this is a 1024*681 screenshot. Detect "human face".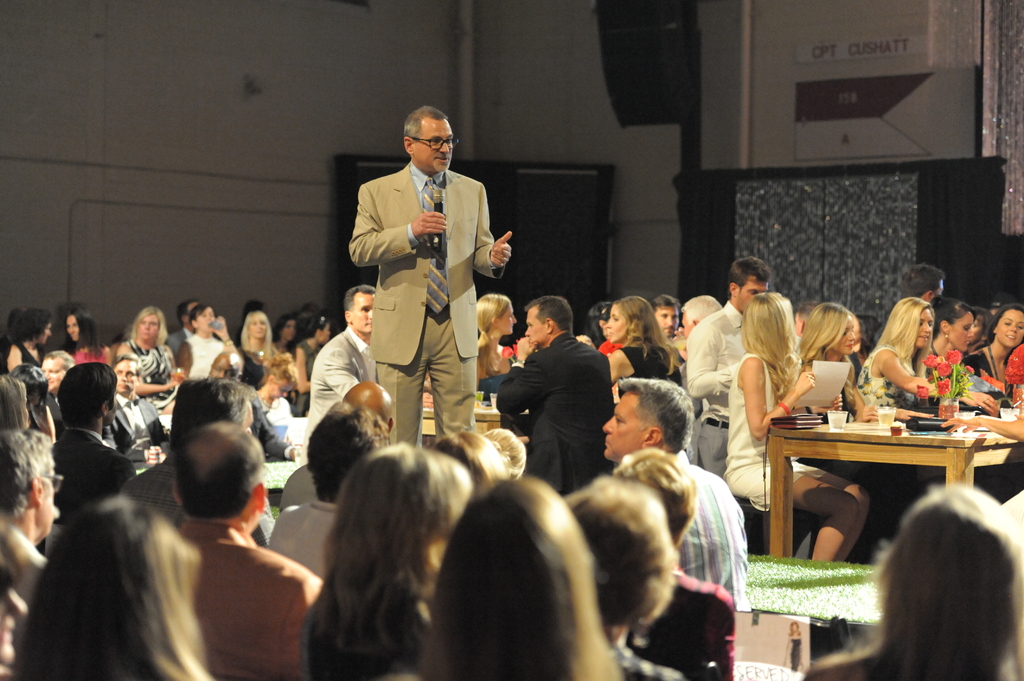
rect(40, 315, 60, 344).
